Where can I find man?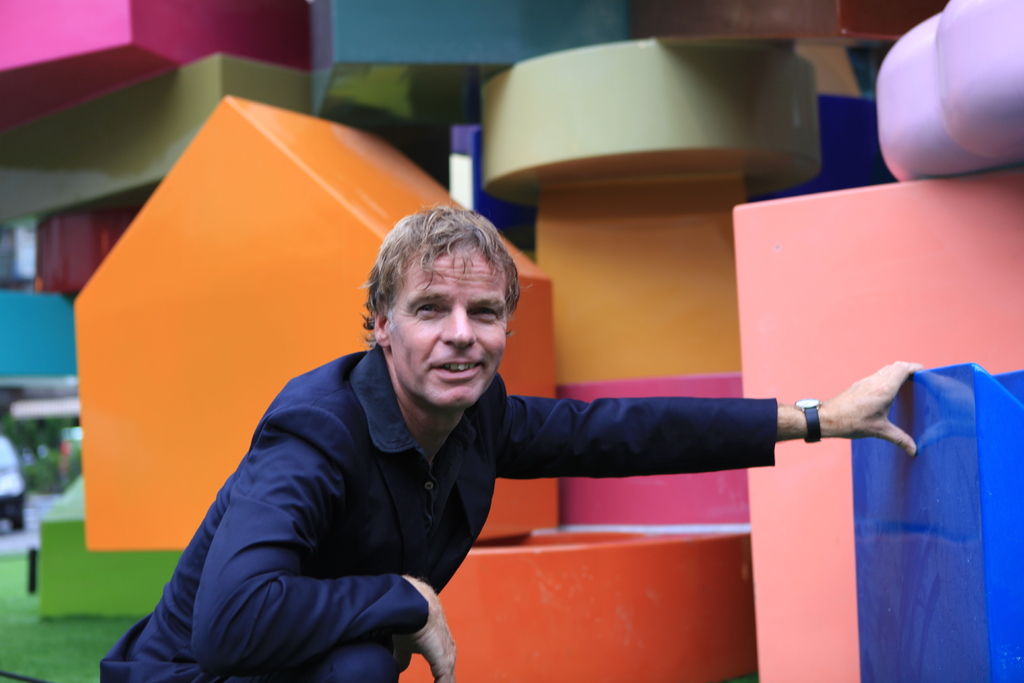
You can find it at <region>136, 216, 831, 663</region>.
